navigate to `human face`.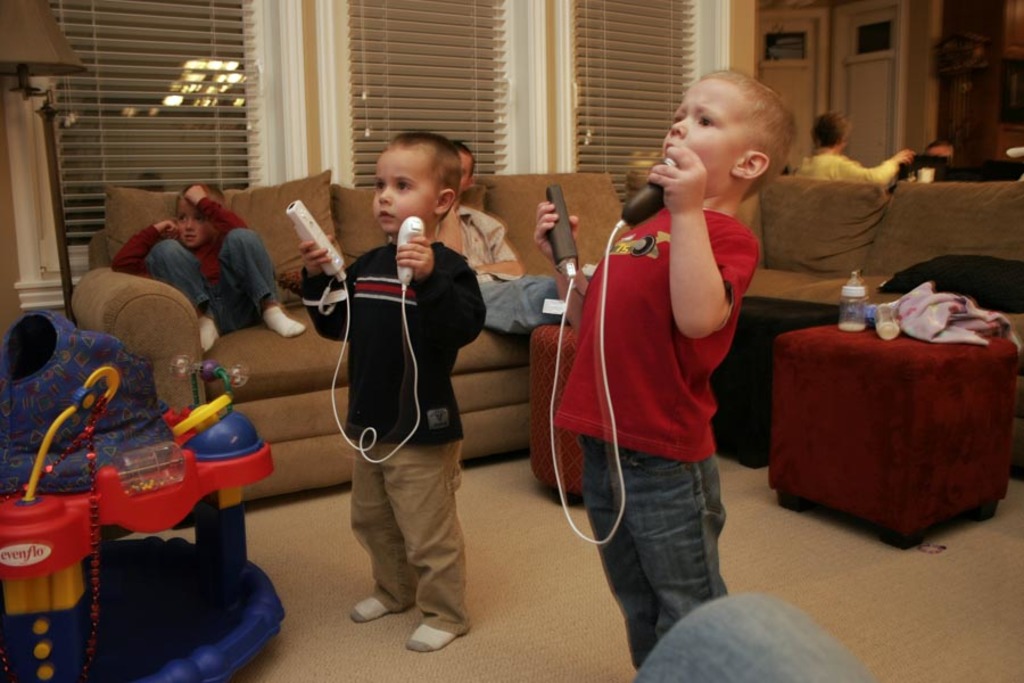
Navigation target: [x1=671, y1=80, x2=750, y2=188].
